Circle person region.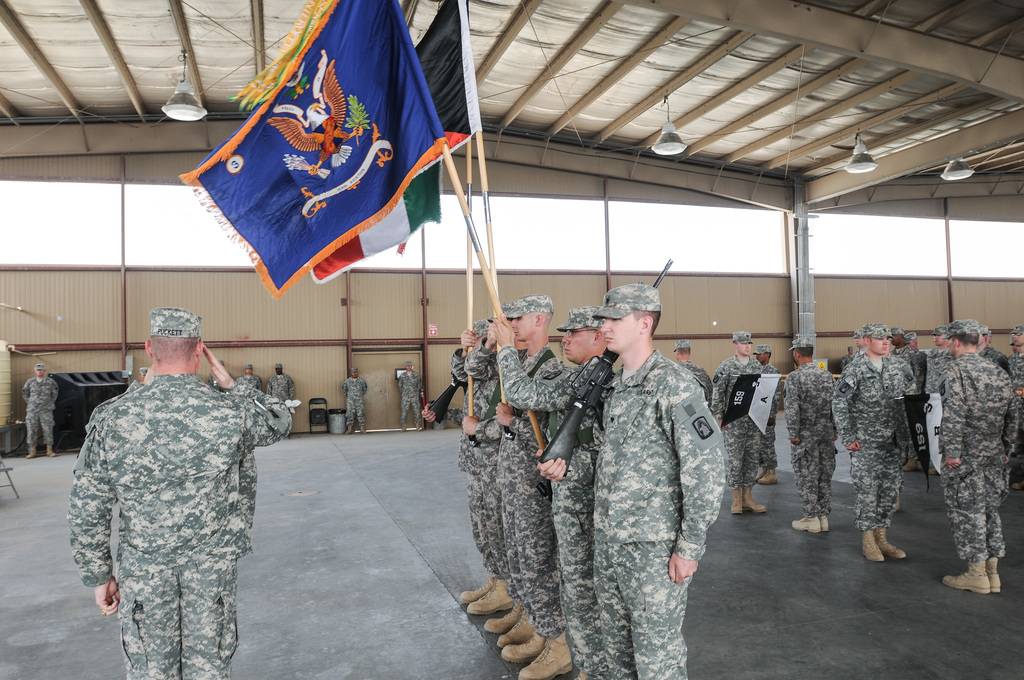
Region: rect(891, 323, 929, 458).
